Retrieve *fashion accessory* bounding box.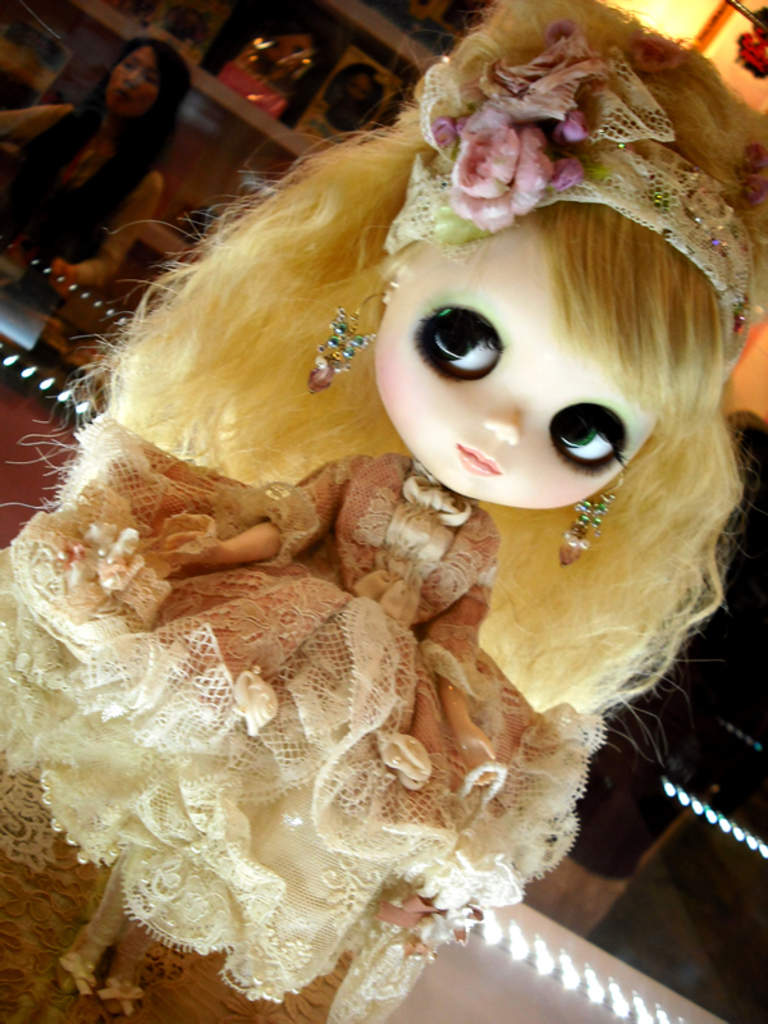
Bounding box: bbox=(58, 925, 101, 996).
